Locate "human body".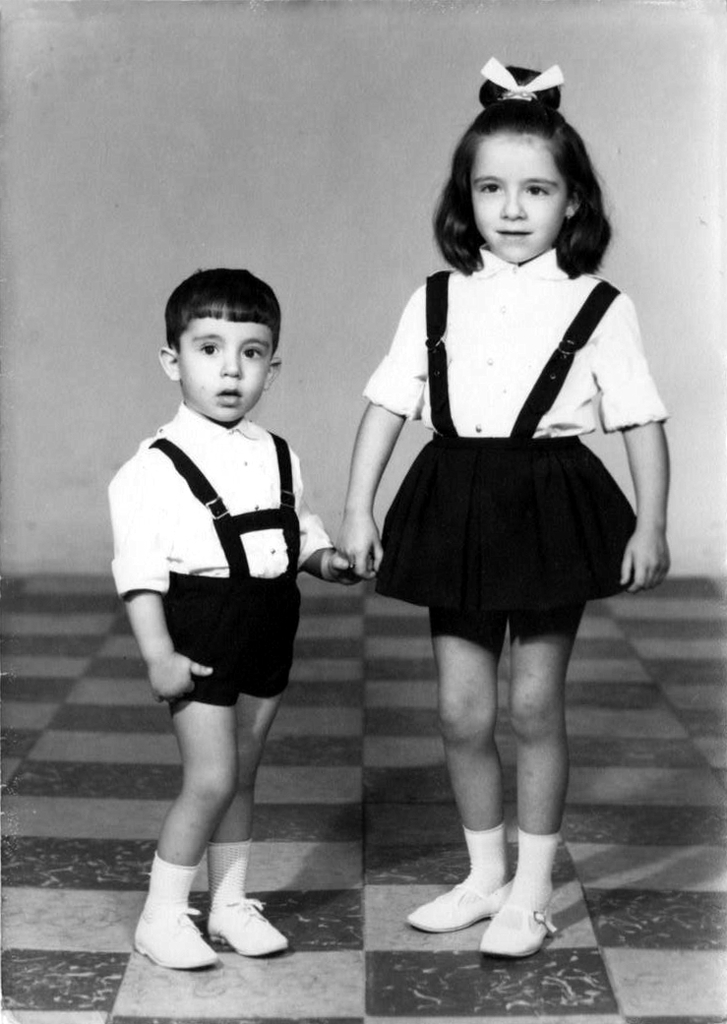
Bounding box: {"x1": 117, "y1": 231, "x2": 344, "y2": 949}.
